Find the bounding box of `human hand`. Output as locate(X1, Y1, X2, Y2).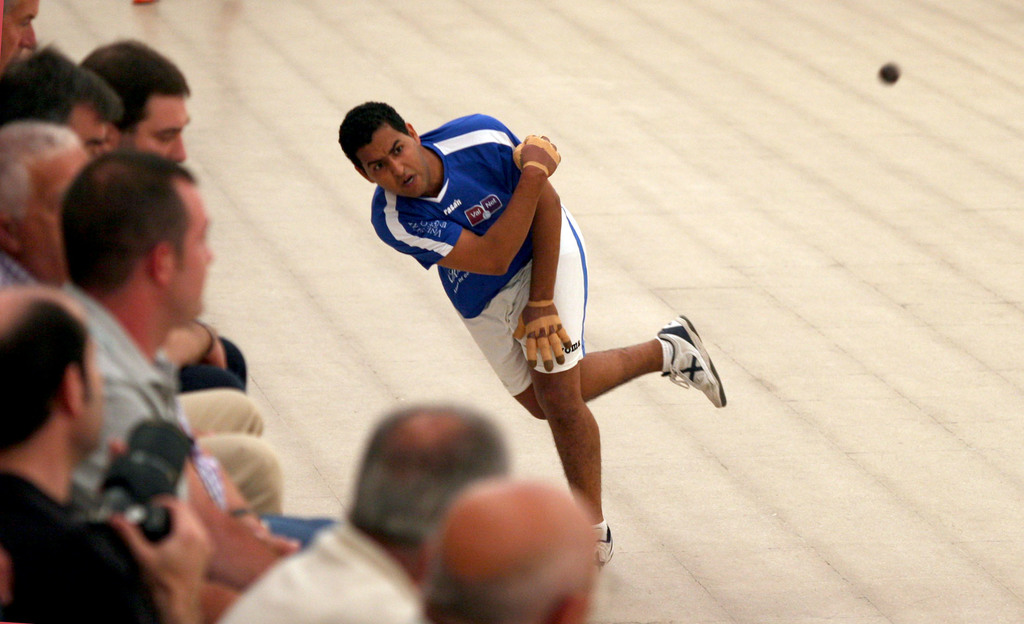
locate(164, 317, 216, 367).
